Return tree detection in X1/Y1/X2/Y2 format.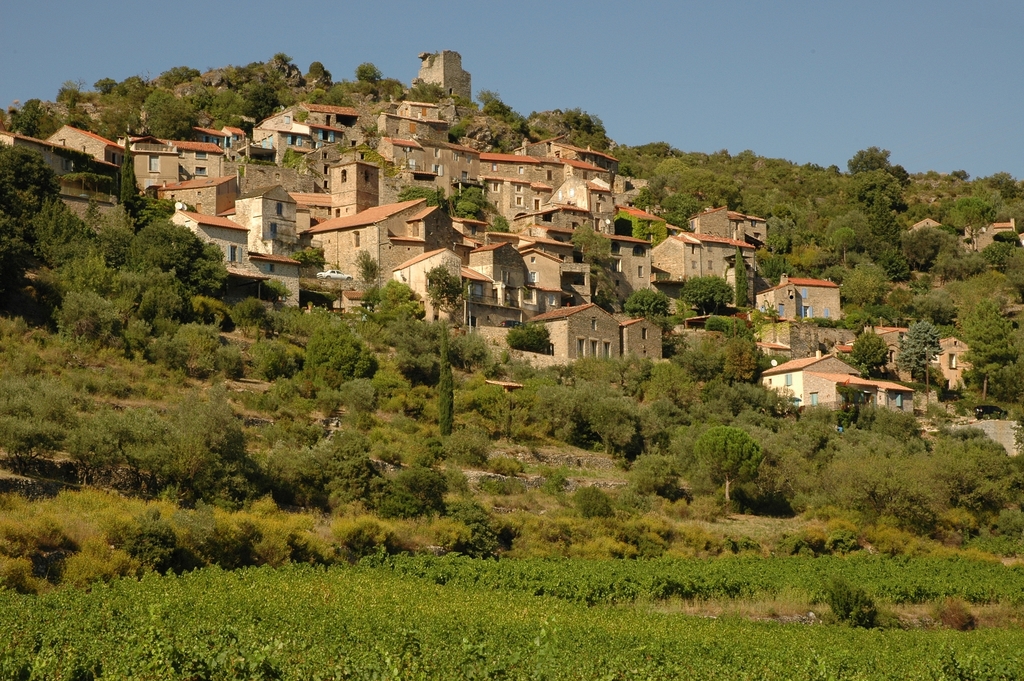
897/216/979/266.
